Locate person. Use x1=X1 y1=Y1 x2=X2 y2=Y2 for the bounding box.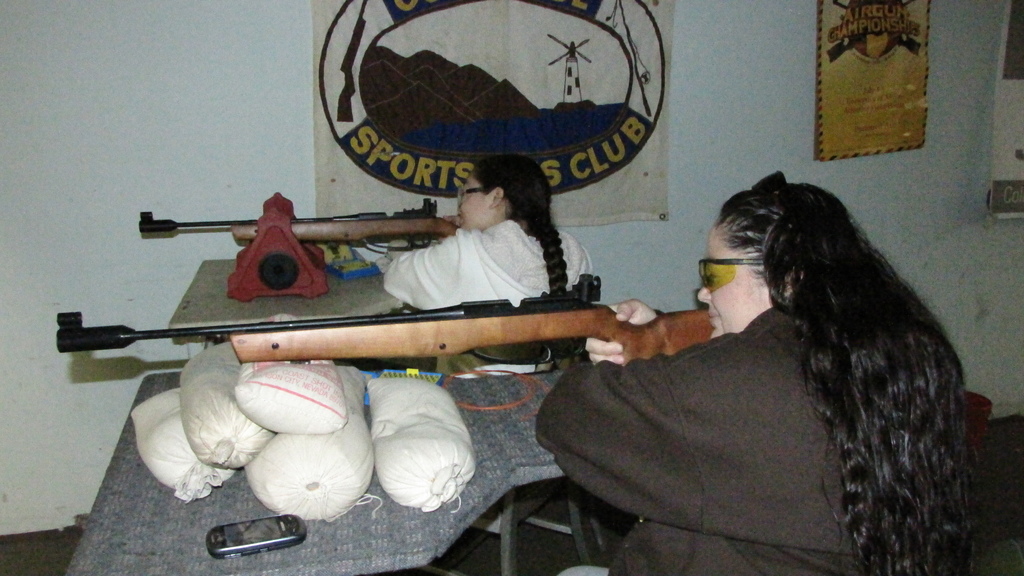
x1=380 y1=153 x2=595 y2=312.
